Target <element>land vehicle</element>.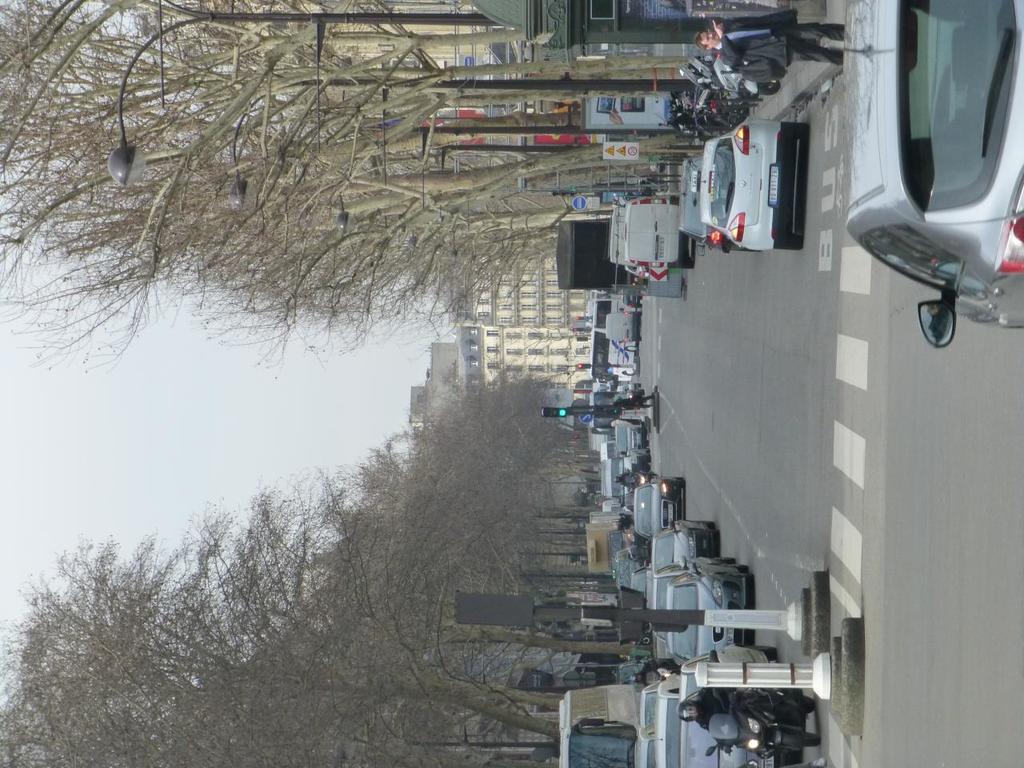
Target region: 589, 296, 633, 382.
